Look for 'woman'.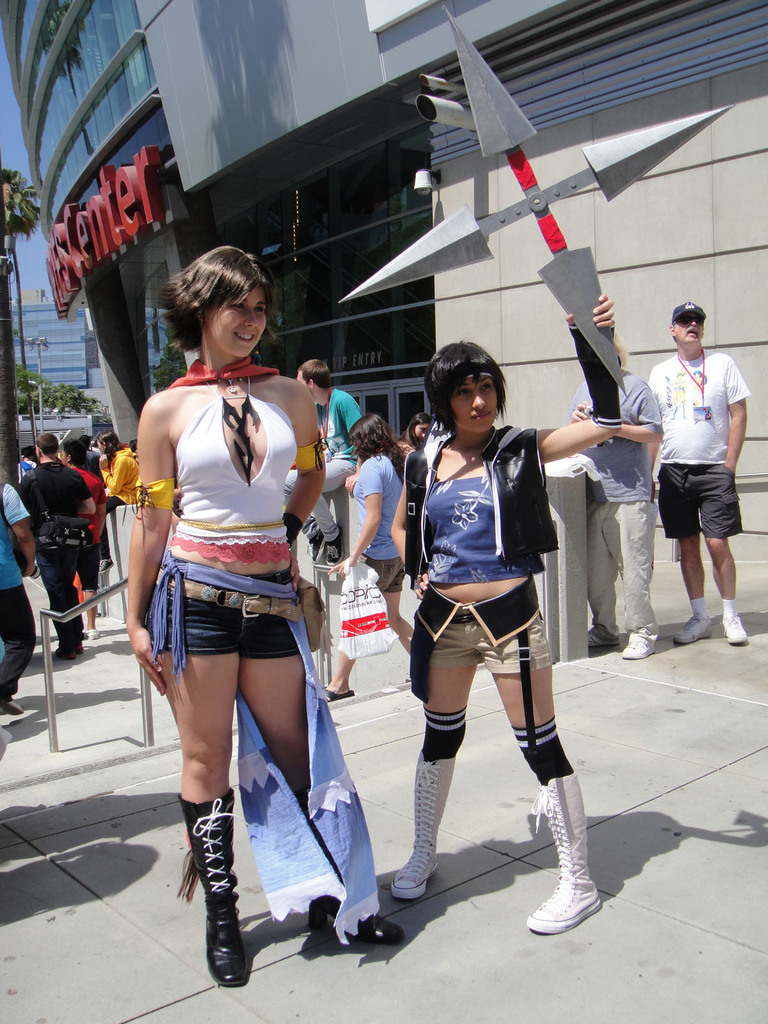
Found: <box>95,429,141,512</box>.
